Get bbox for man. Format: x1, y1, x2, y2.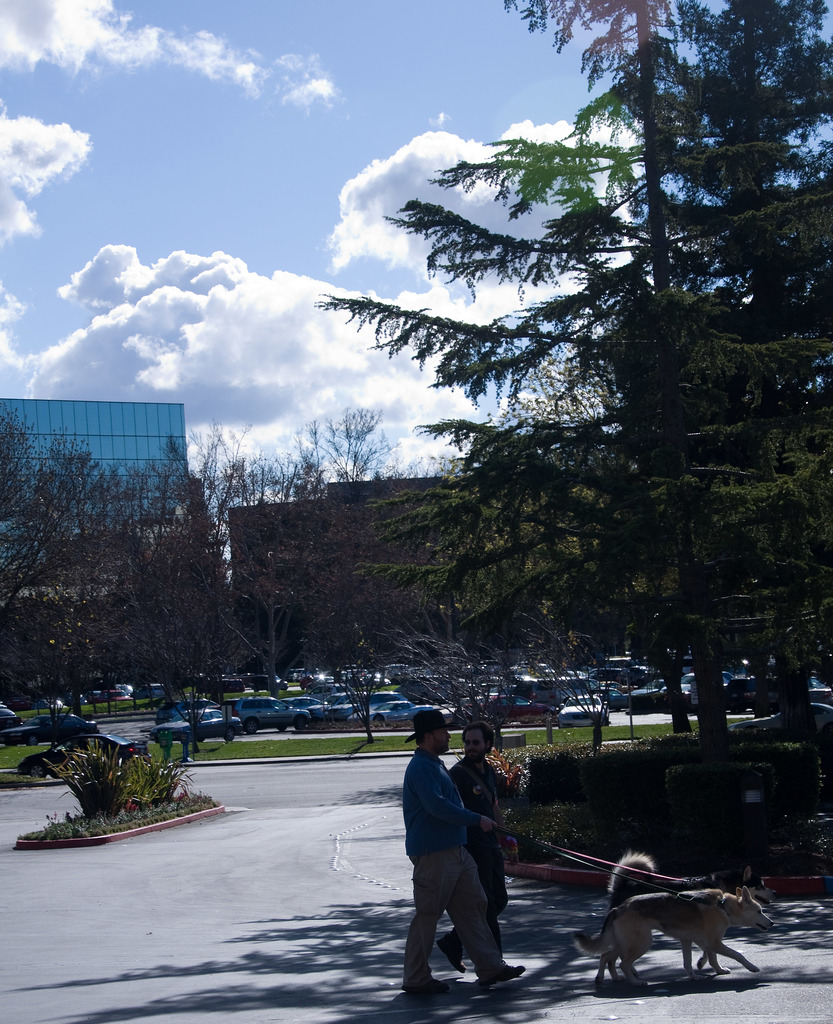
446, 719, 519, 988.
